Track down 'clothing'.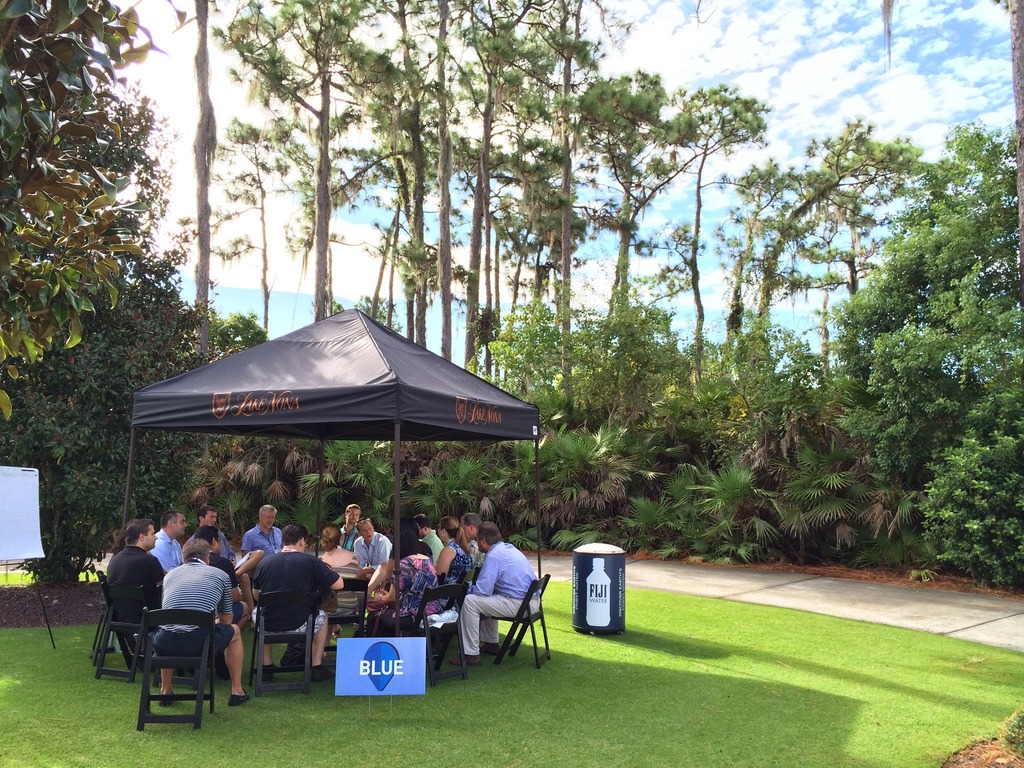
Tracked to x1=243, y1=524, x2=279, y2=561.
